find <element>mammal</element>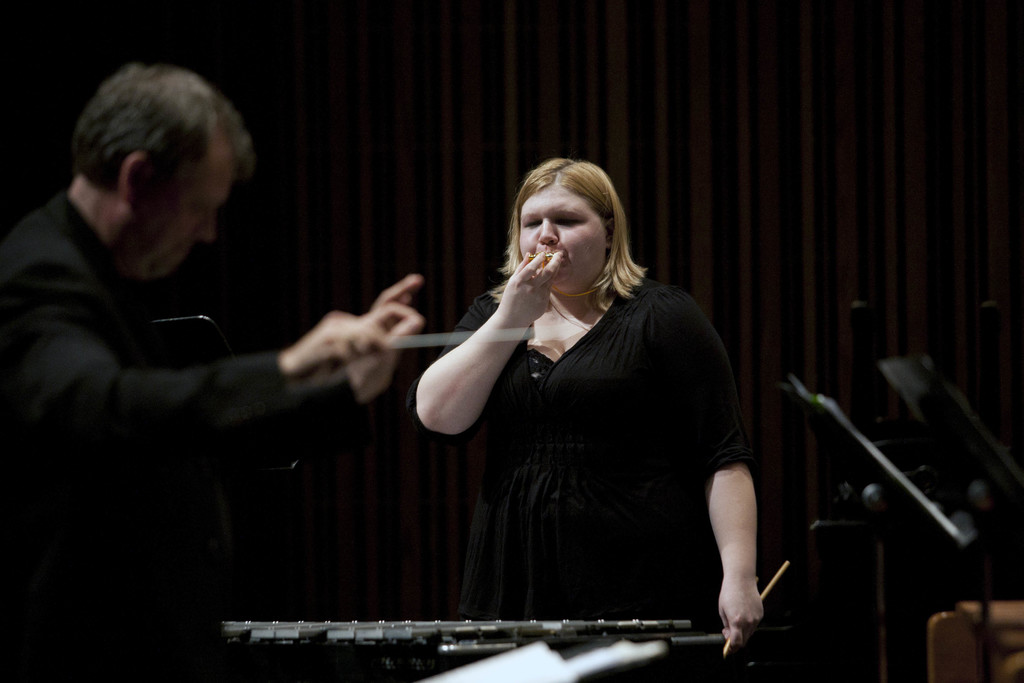
x1=0 y1=60 x2=422 y2=682
